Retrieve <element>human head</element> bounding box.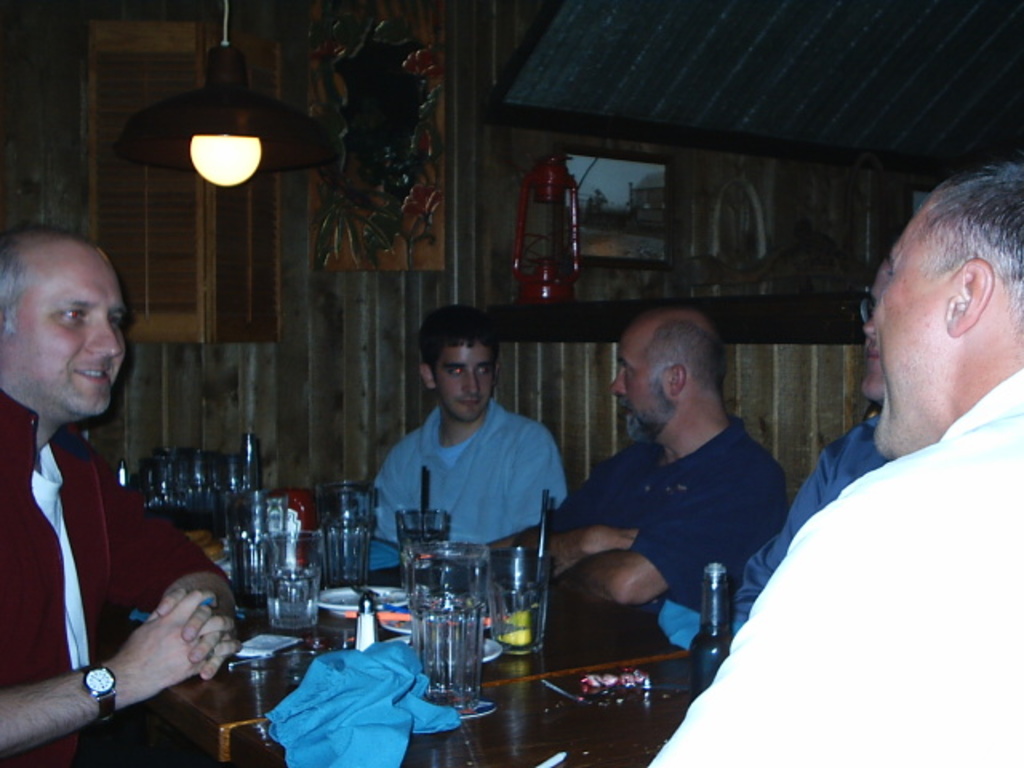
Bounding box: 0,229,126,416.
